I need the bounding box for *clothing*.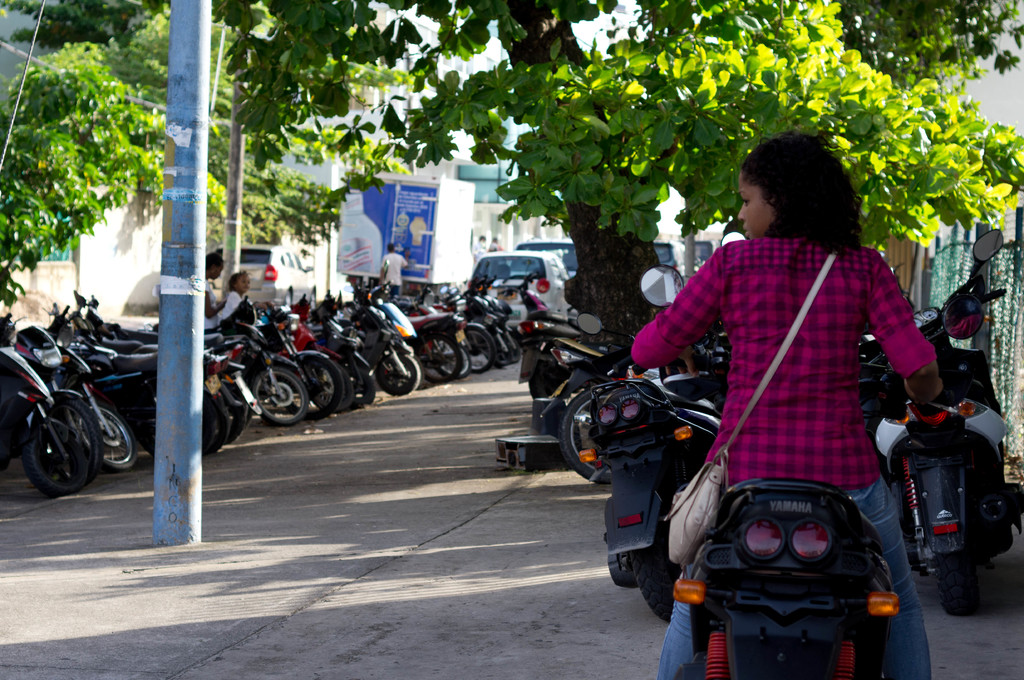
Here it is: [377,257,404,303].
